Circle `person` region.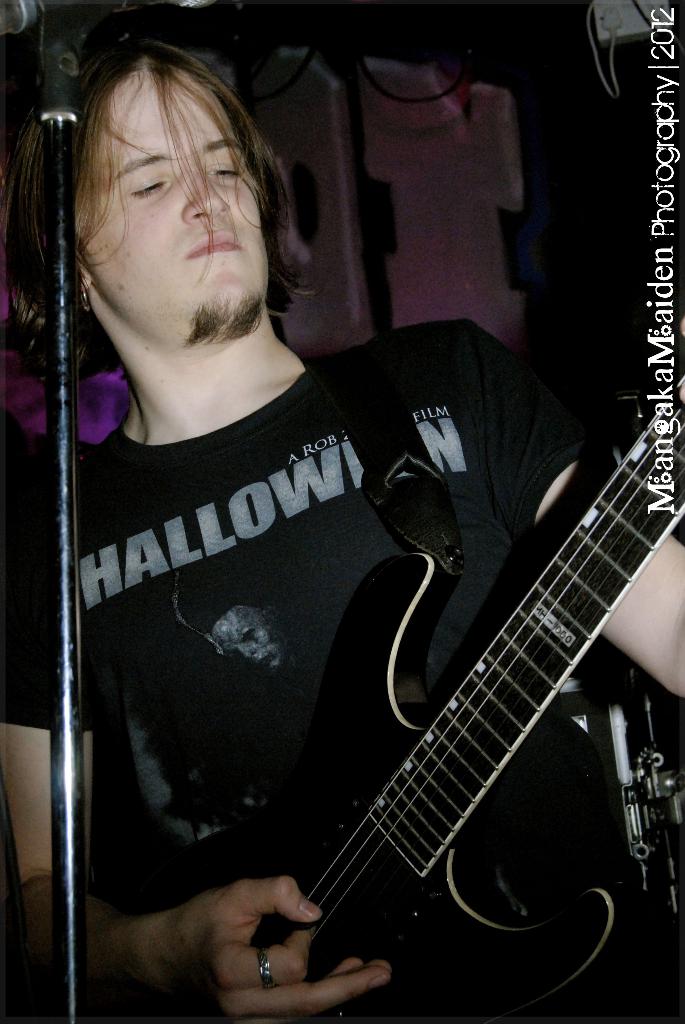
Region: x1=0 y1=20 x2=684 y2=1023.
